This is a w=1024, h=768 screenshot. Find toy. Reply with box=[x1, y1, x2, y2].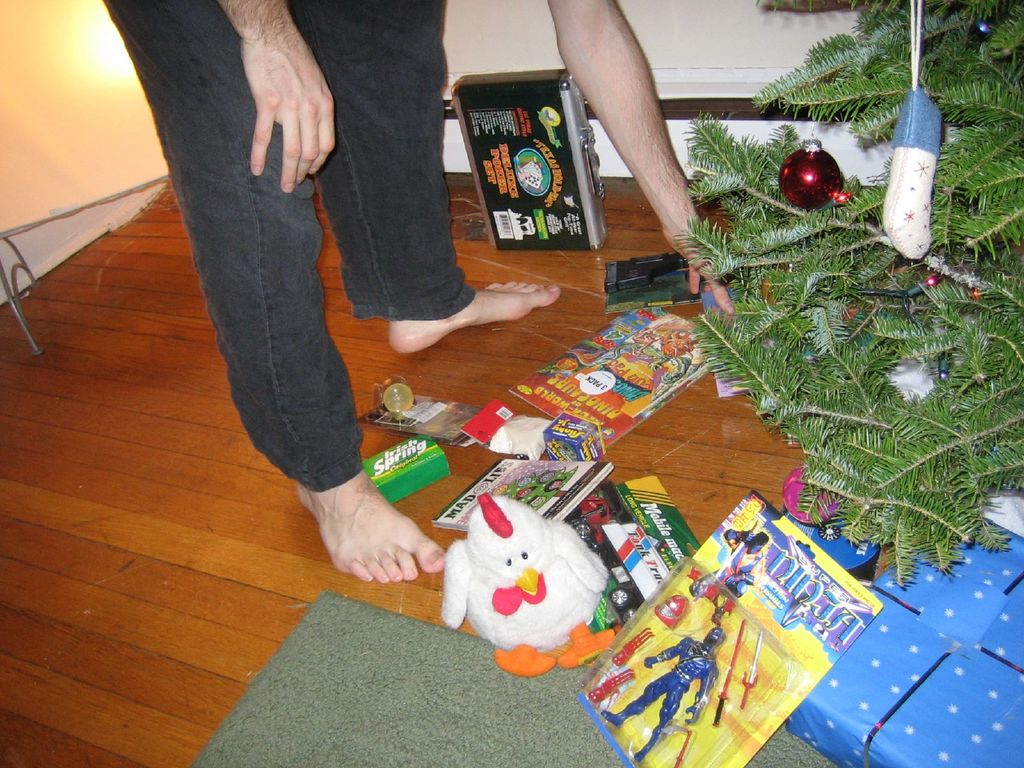
box=[587, 667, 635, 701].
